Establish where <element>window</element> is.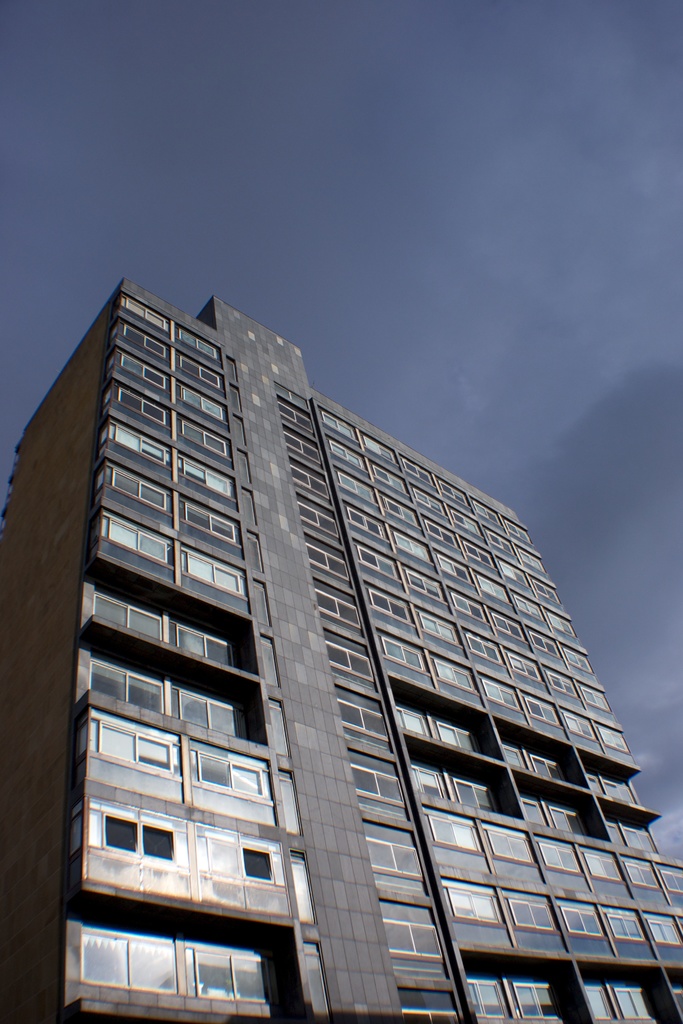
Established at box=[292, 858, 313, 924].
